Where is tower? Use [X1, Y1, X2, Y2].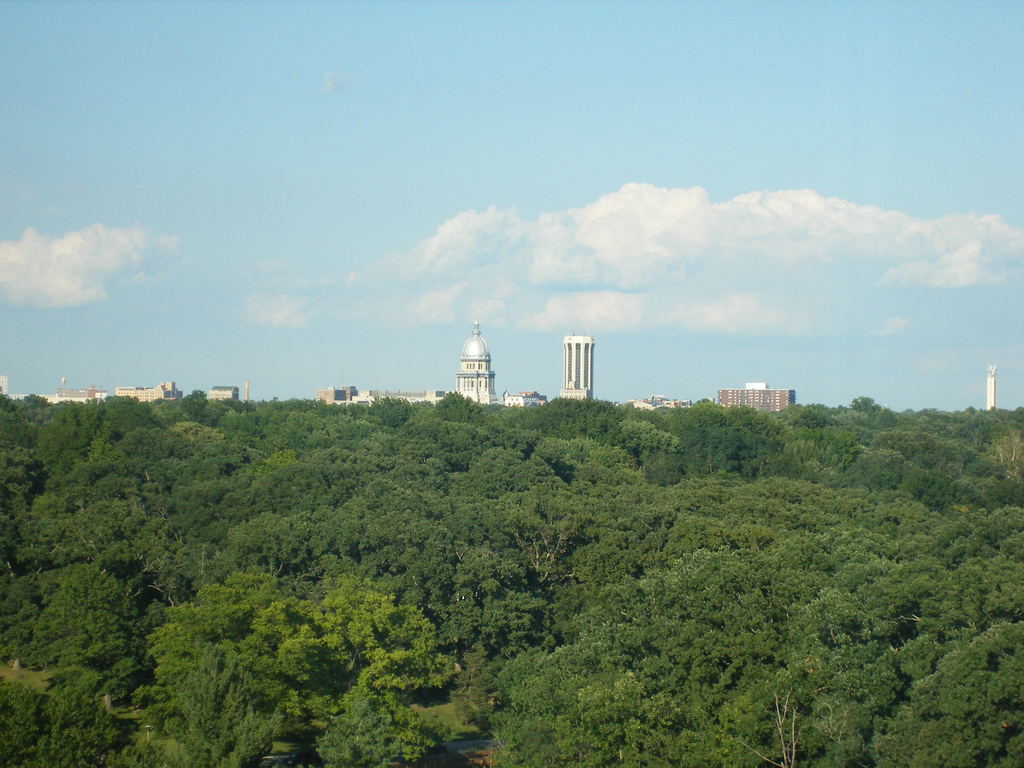
[561, 333, 593, 401].
